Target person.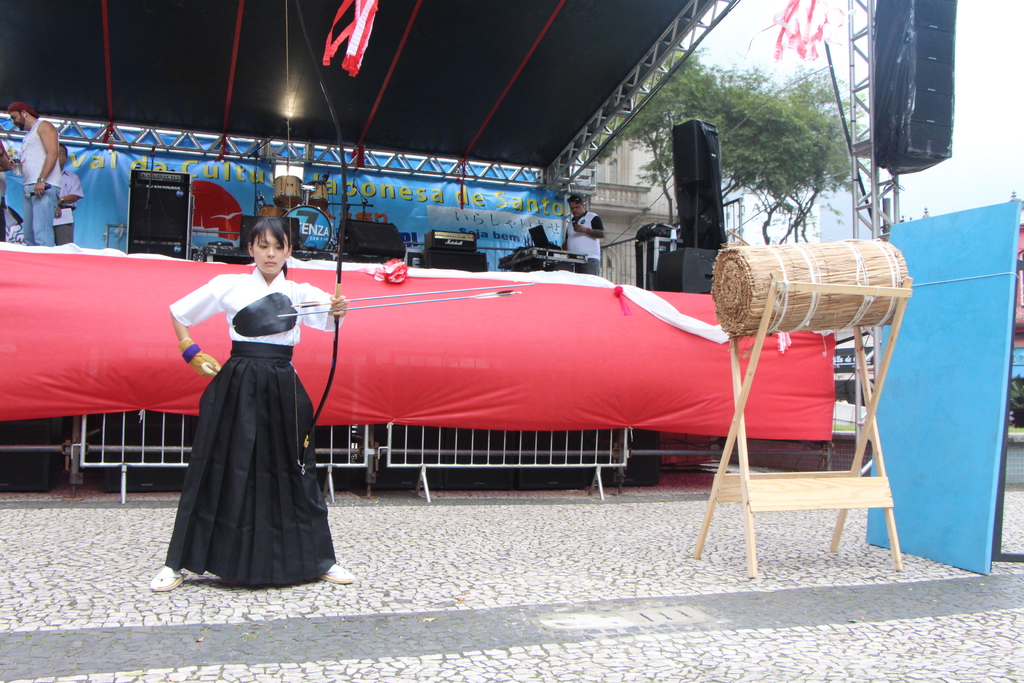
Target region: <bbox>19, 104, 65, 255</bbox>.
